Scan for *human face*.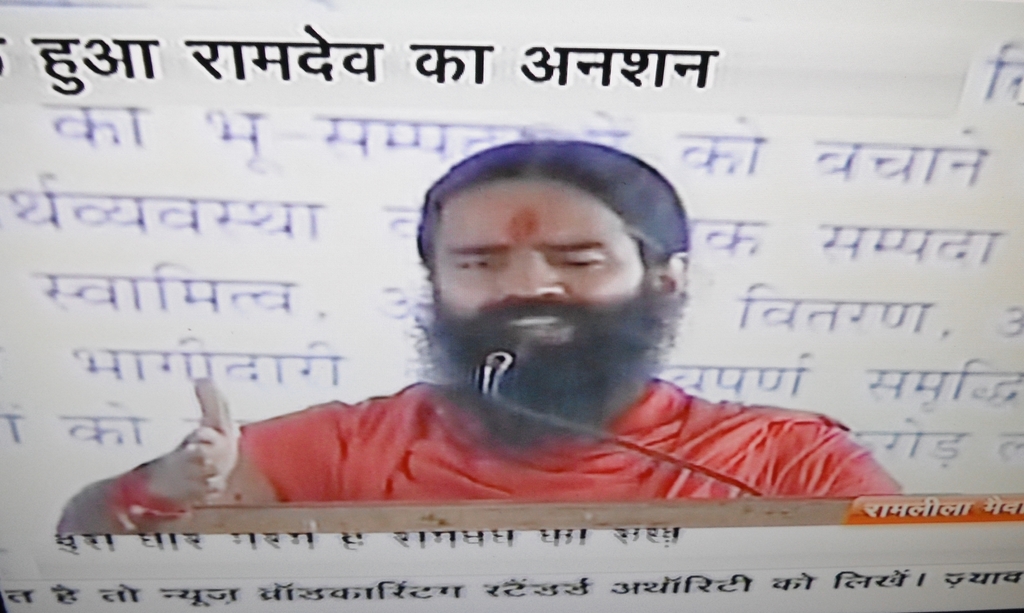
Scan result: x1=436, y1=174, x2=655, y2=375.
